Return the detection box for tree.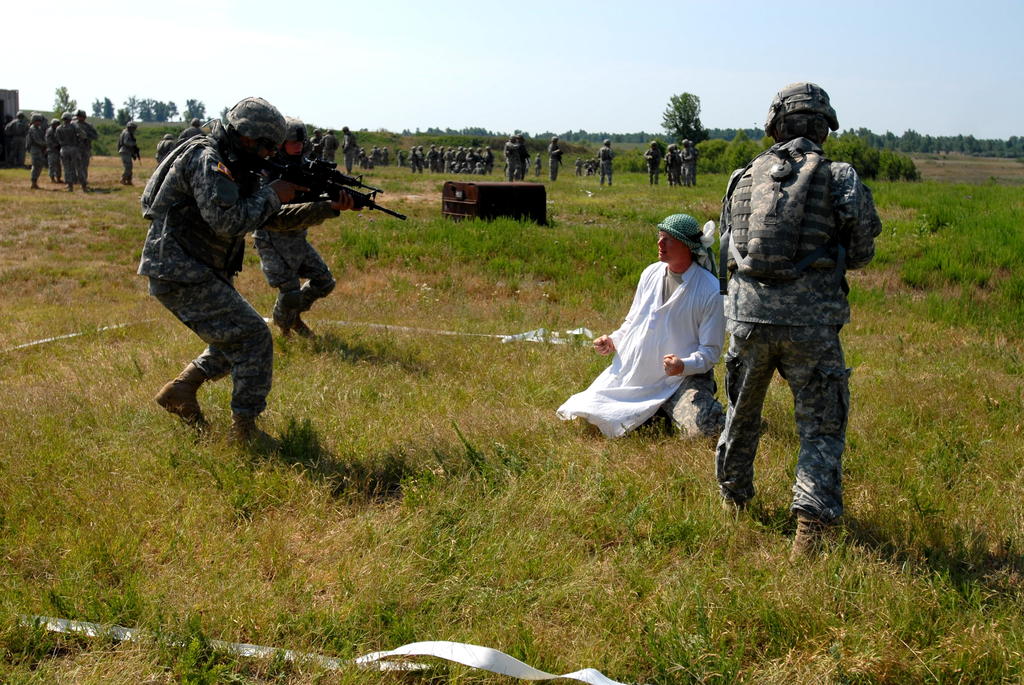
region(124, 91, 143, 120).
